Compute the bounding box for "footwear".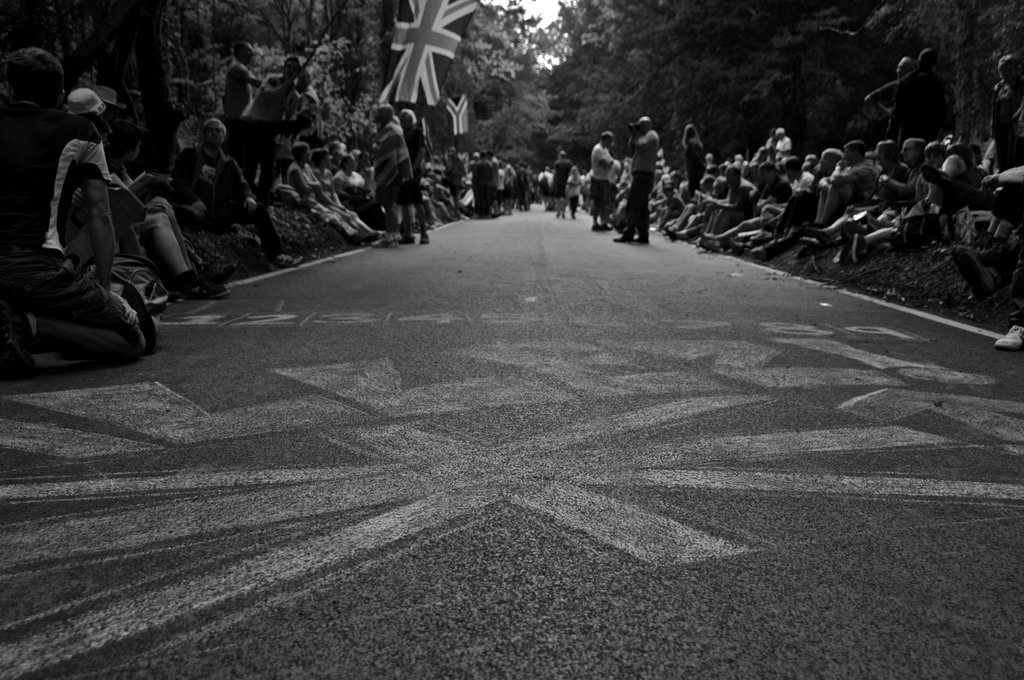
{"left": 798, "top": 220, "right": 824, "bottom": 238}.
